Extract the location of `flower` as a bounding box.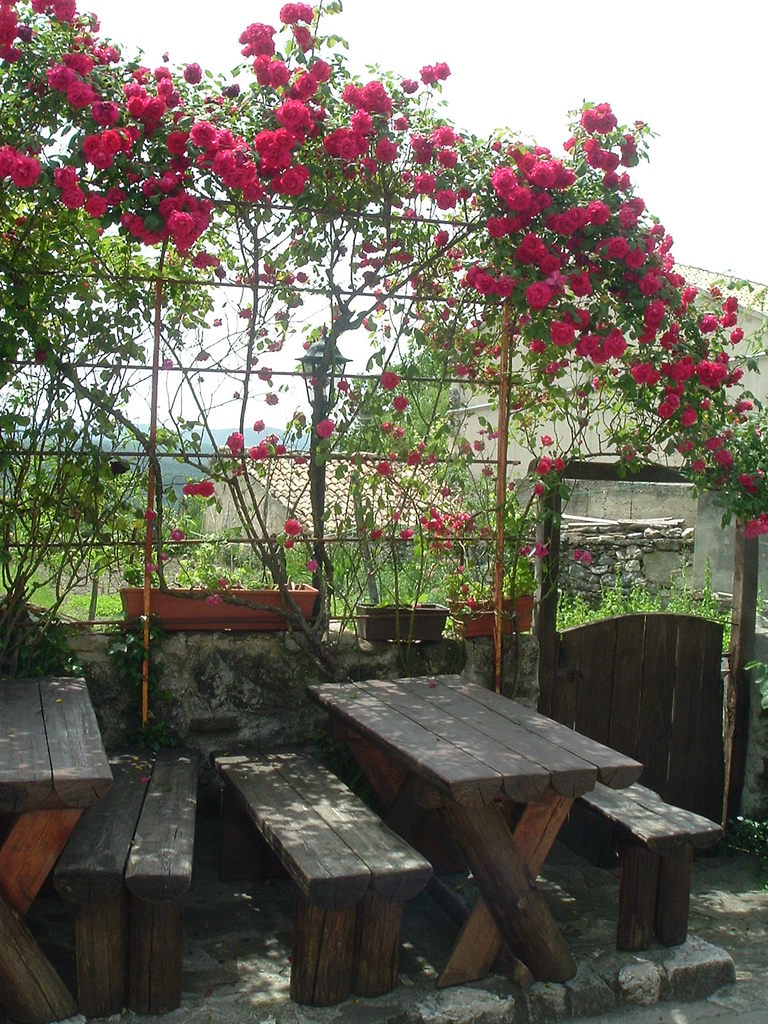
Rect(251, 369, 276, 379).
